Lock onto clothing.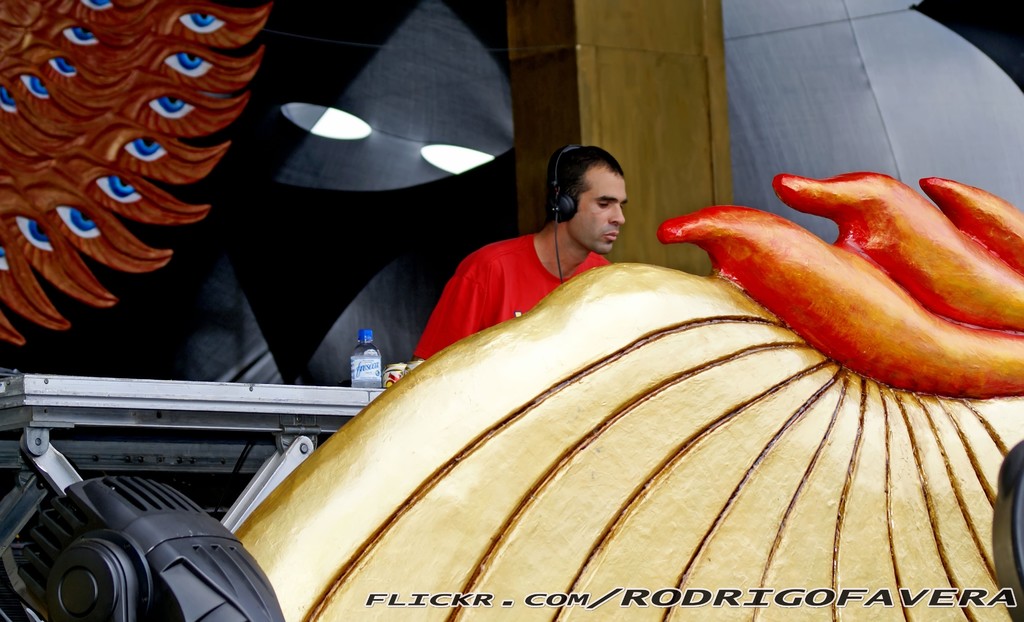
Locked: box=[415, 231, 611, 357].
